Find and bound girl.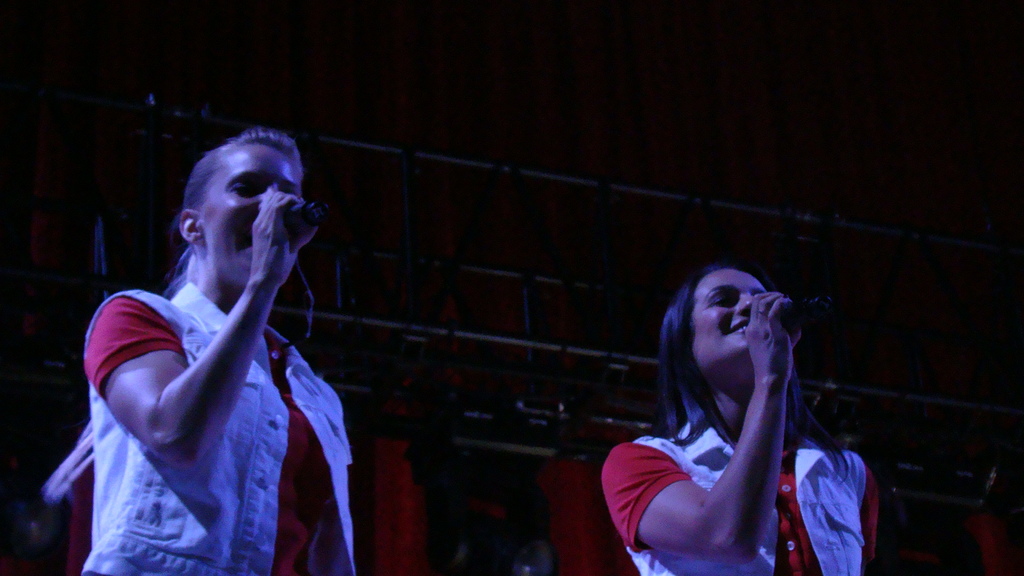
Bound: <bbox>43, 125, 349, 574</bbox>.
